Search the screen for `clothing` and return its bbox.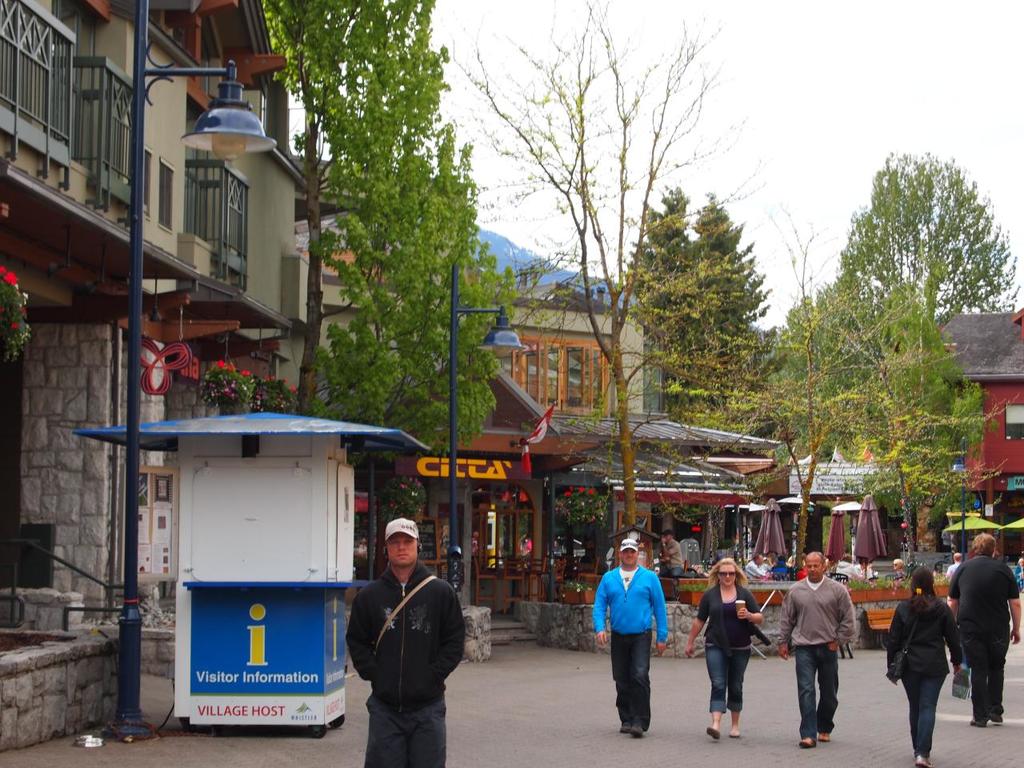
Found: bbox=(742, 556, 770, 582).
